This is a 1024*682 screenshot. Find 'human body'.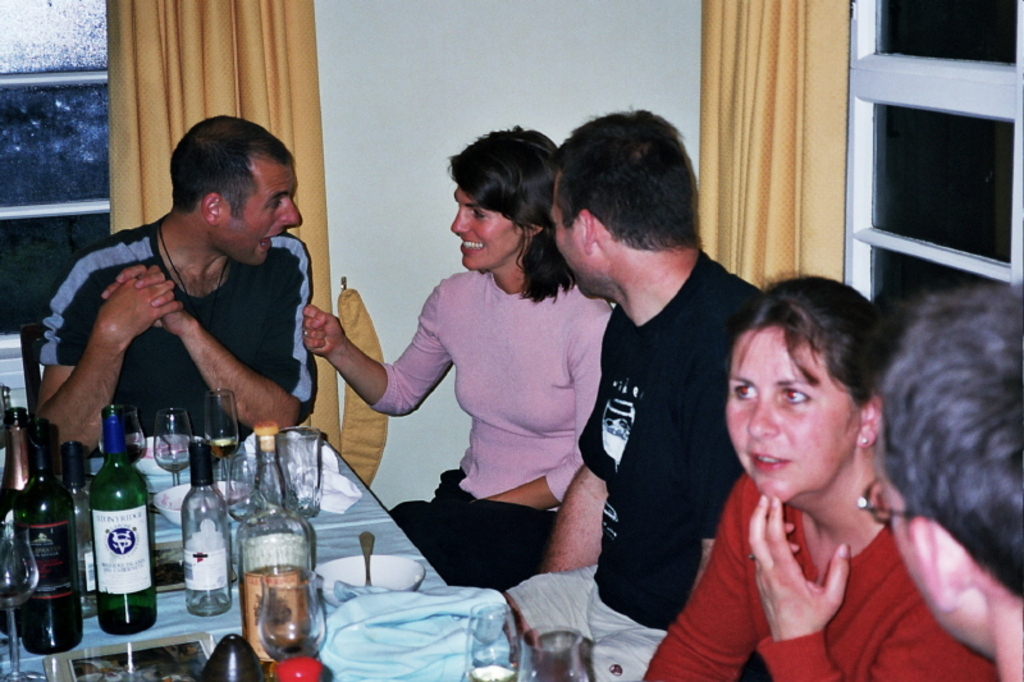
Bounding box: (left=303, top=266, right=607, bottom=591).
